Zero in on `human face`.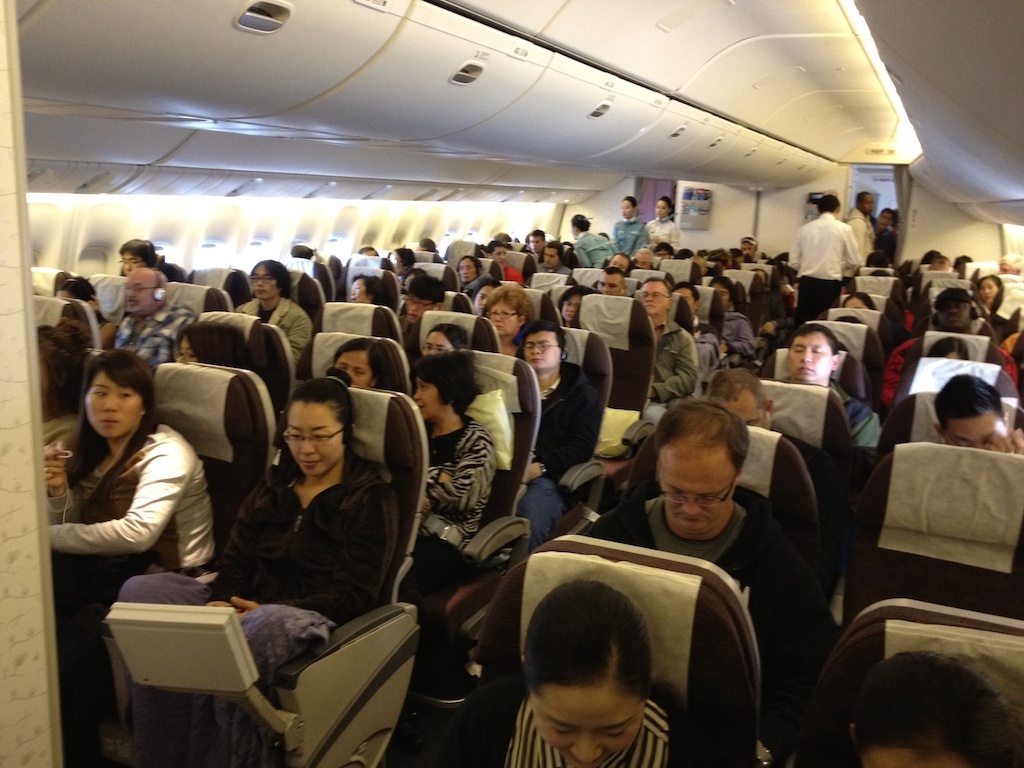
Zeroed in: bbox(424, 326, 454, 357).
